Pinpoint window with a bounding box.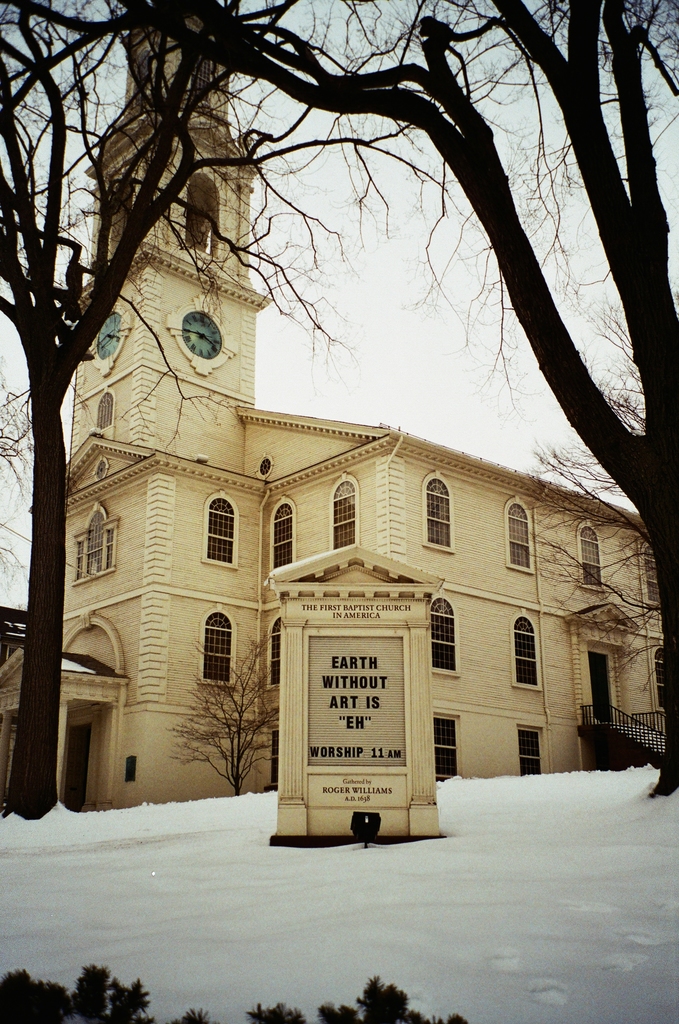
box(73, 504, 116, 583).
